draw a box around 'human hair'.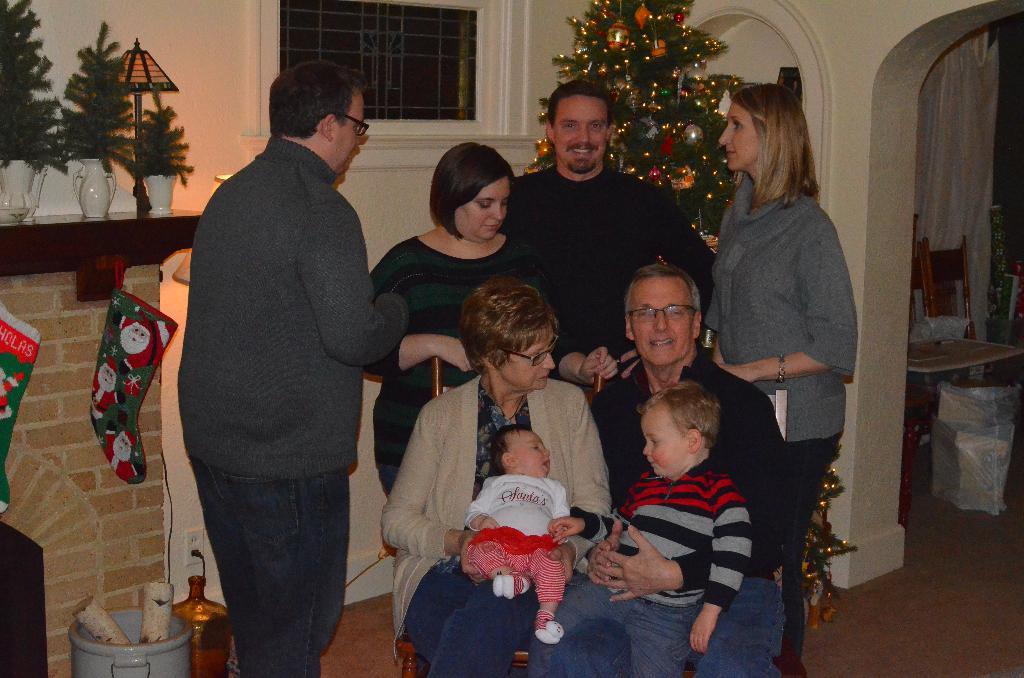
pyautogui.locateOnScreen(488, 424, 533, 479).
